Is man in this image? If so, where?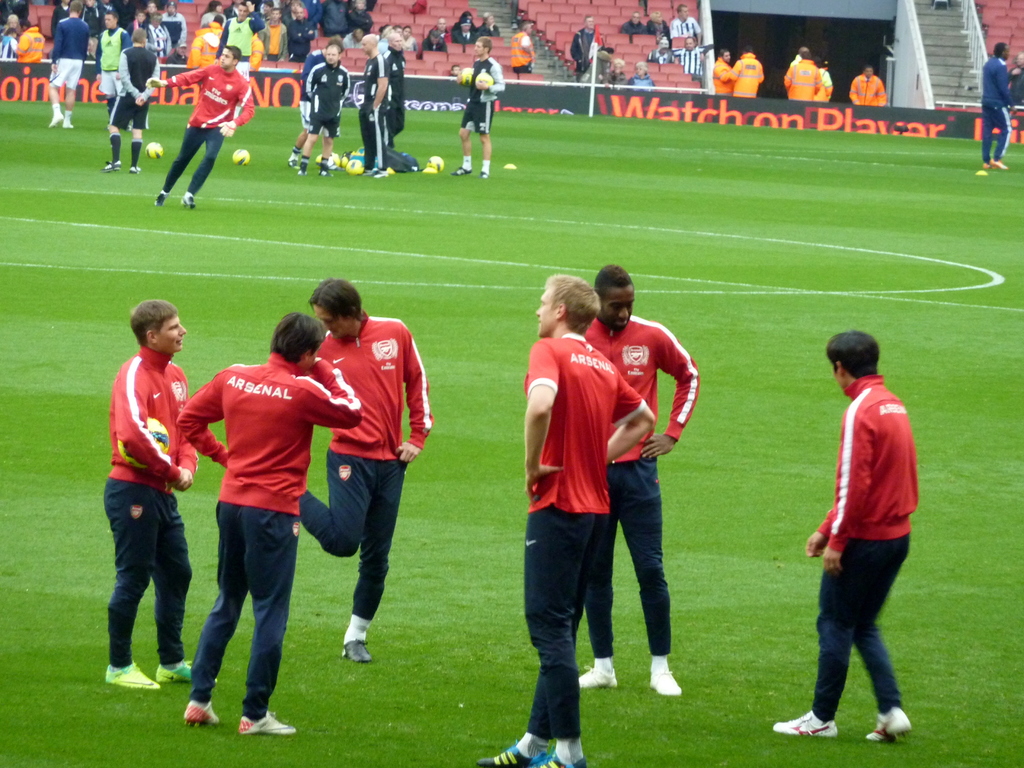
Yes, at {"x1": 111, "y1": 0, "x2": 136, "y2": 25}.
